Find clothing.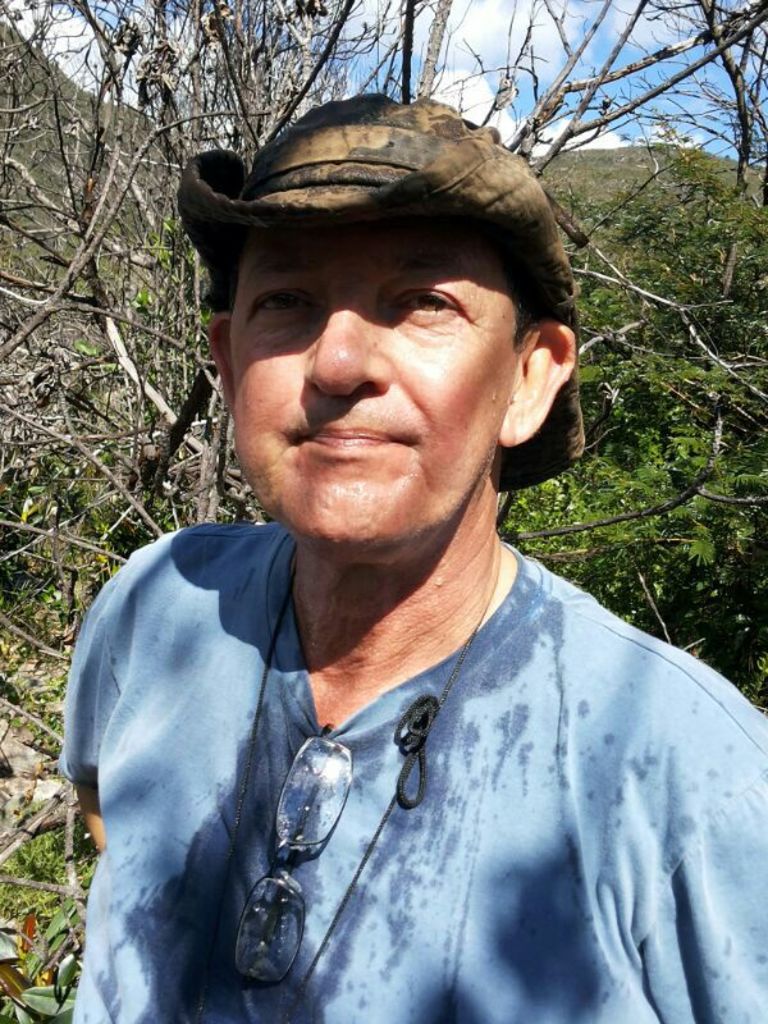
[1,452,767,1023].
